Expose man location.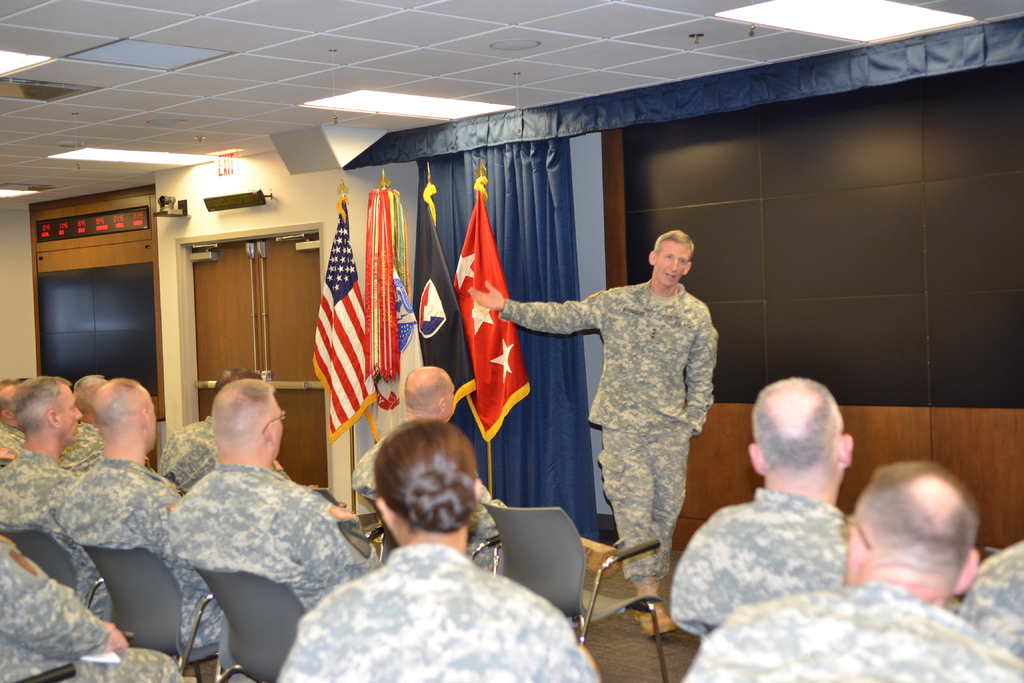
Exposed at 0/529/188/682.
